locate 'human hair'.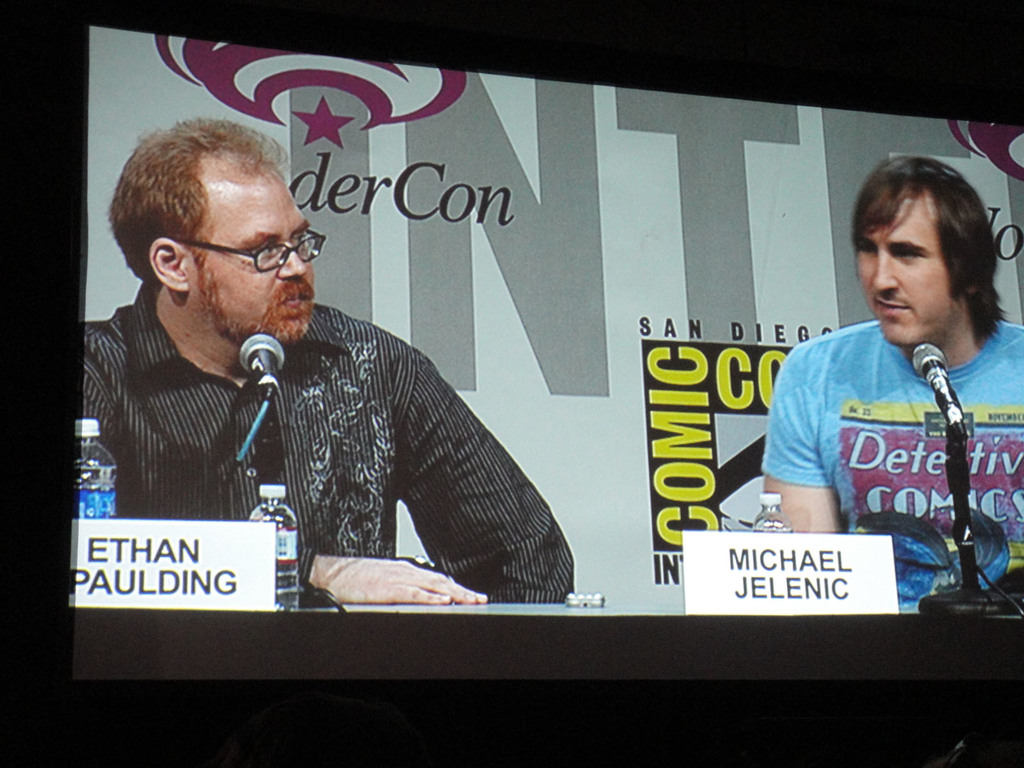
Bounding box: left=108, top=119, right=285, bottom=282.
